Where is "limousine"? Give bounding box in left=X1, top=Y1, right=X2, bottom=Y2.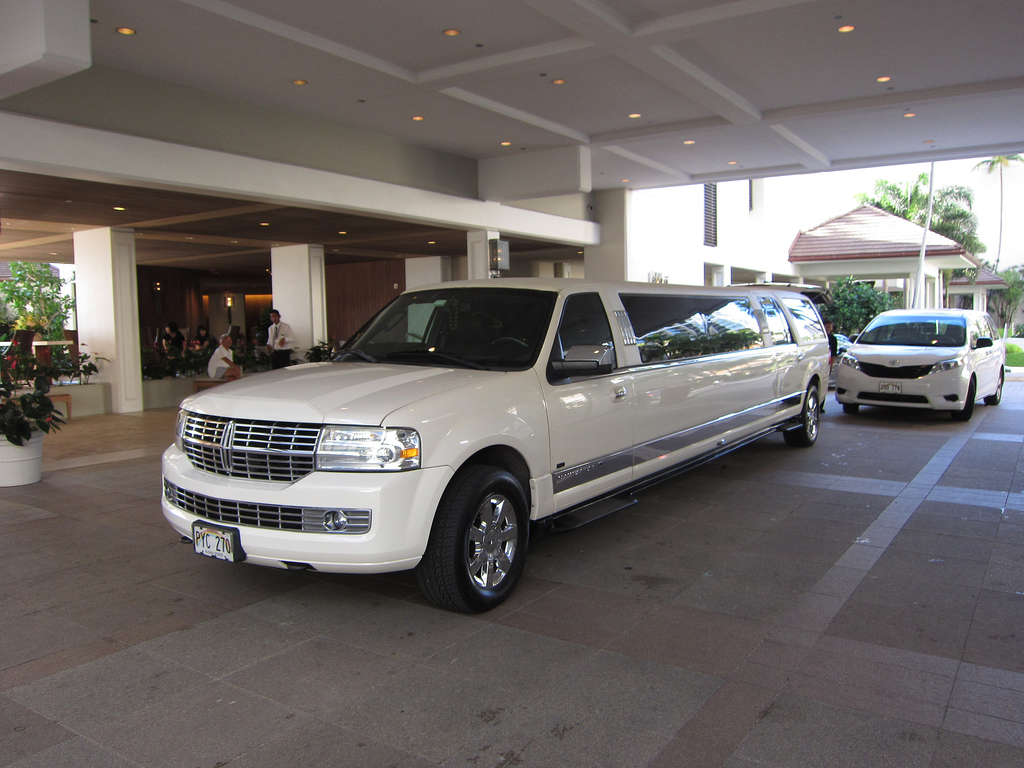
left=162, top=275, right=835, bottom=616.
